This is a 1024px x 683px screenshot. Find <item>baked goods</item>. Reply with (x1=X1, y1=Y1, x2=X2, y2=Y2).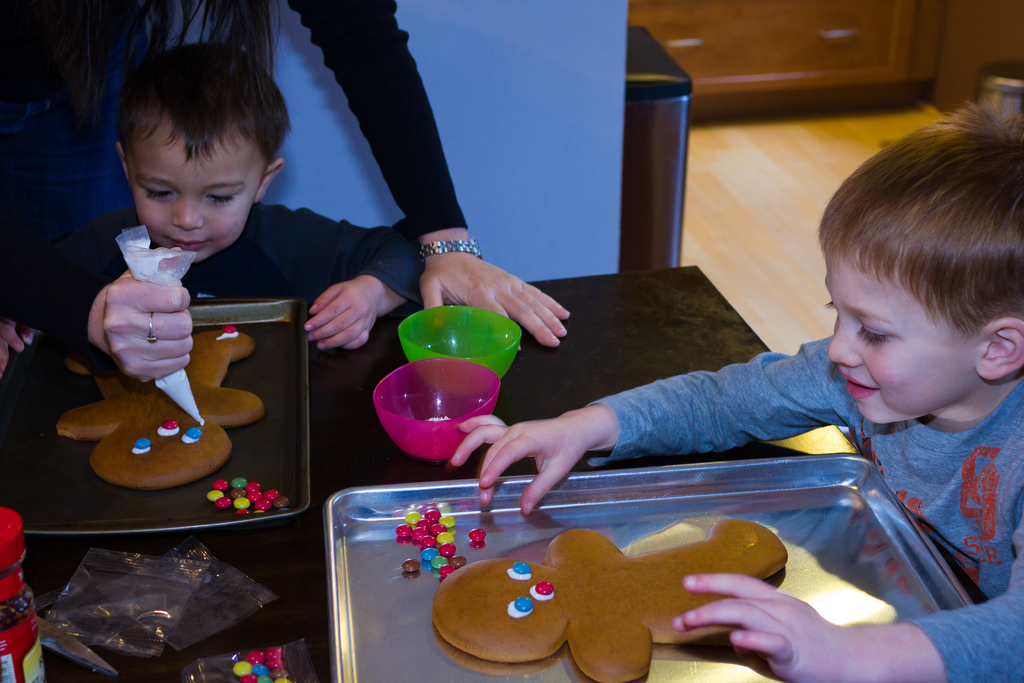
(x1=58, y1=320, x2=268, y2=486).
